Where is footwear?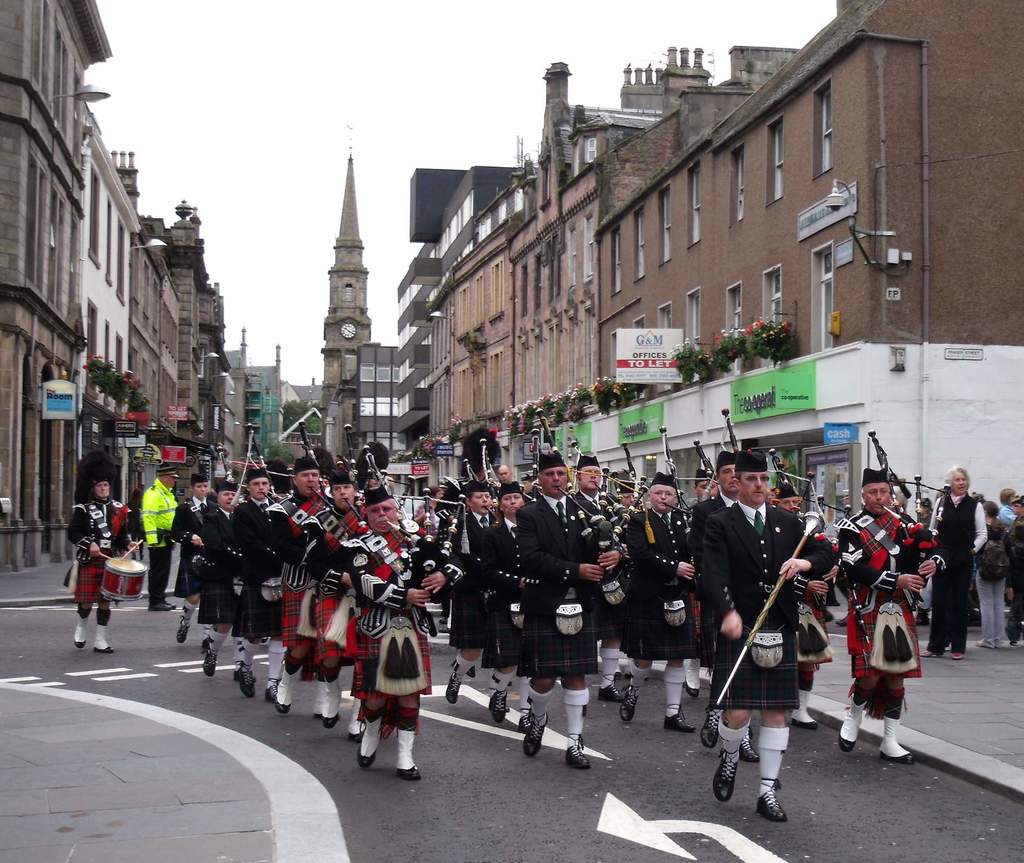
rect(791, 689, 818, 732).
